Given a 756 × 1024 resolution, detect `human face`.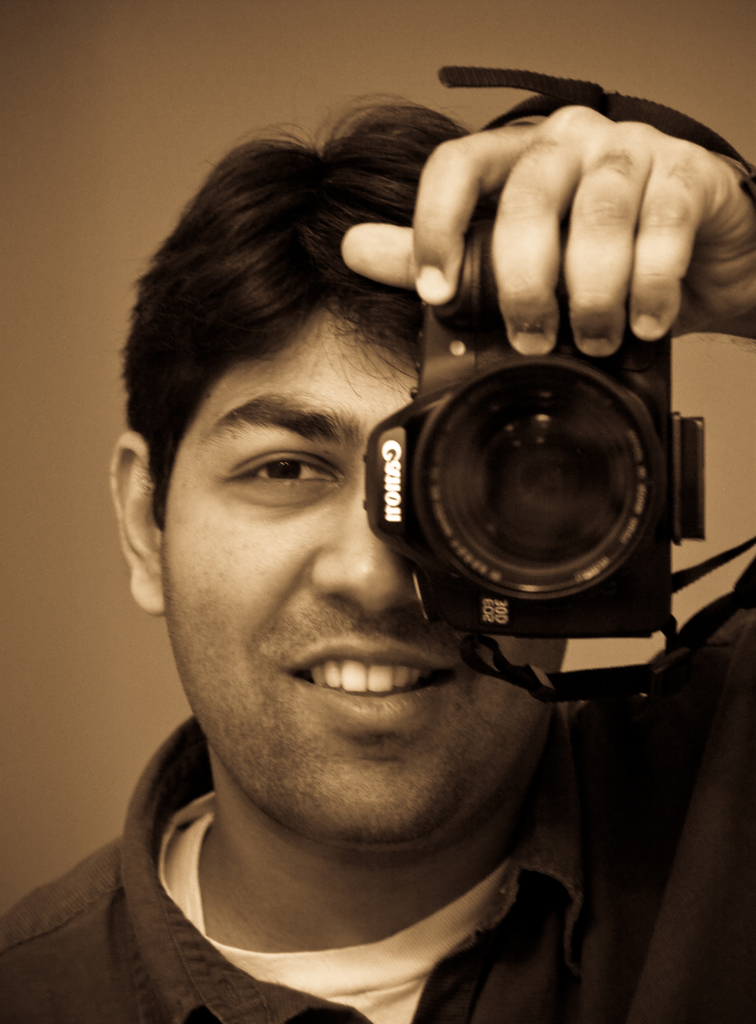
x1=158, y1=291, x2=562, y2=836.
